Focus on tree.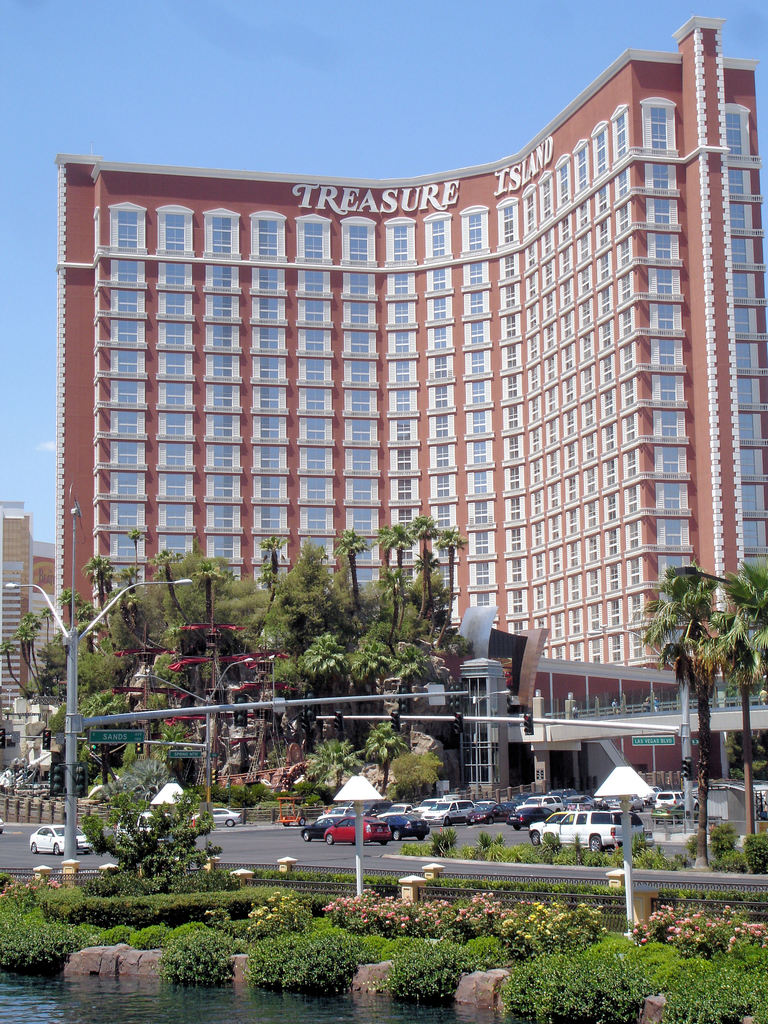
Focused at bbox(126, 525, 145, 571).
